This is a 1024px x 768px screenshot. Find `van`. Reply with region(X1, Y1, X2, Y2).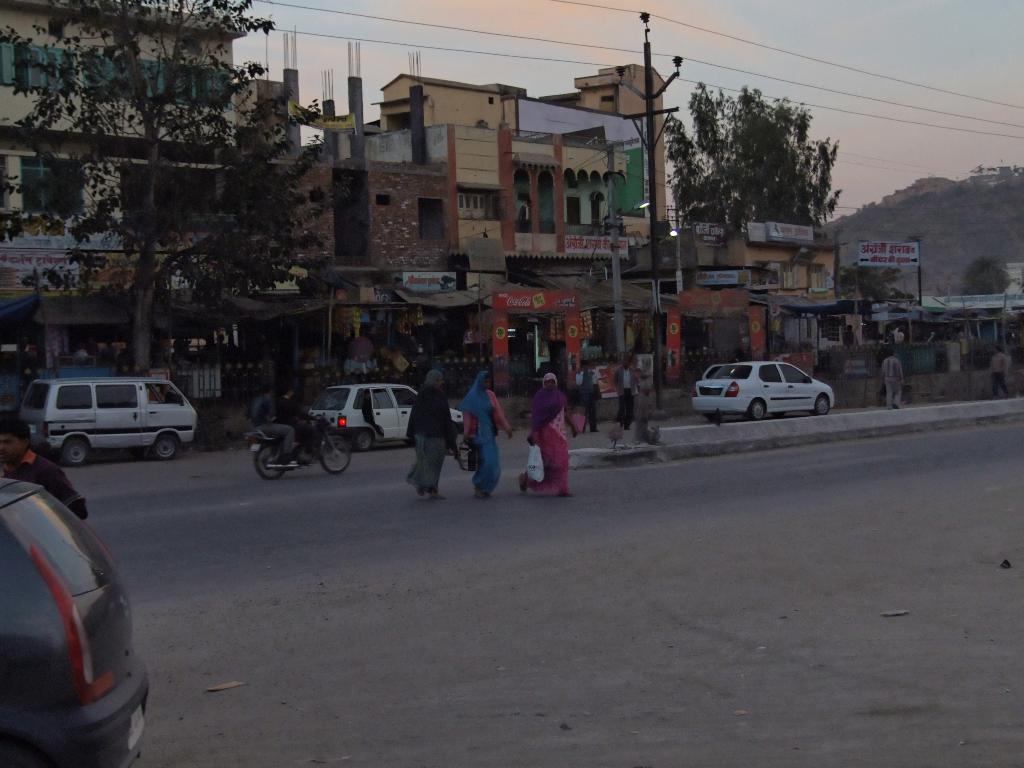
region(22, 372, 196, 472).
